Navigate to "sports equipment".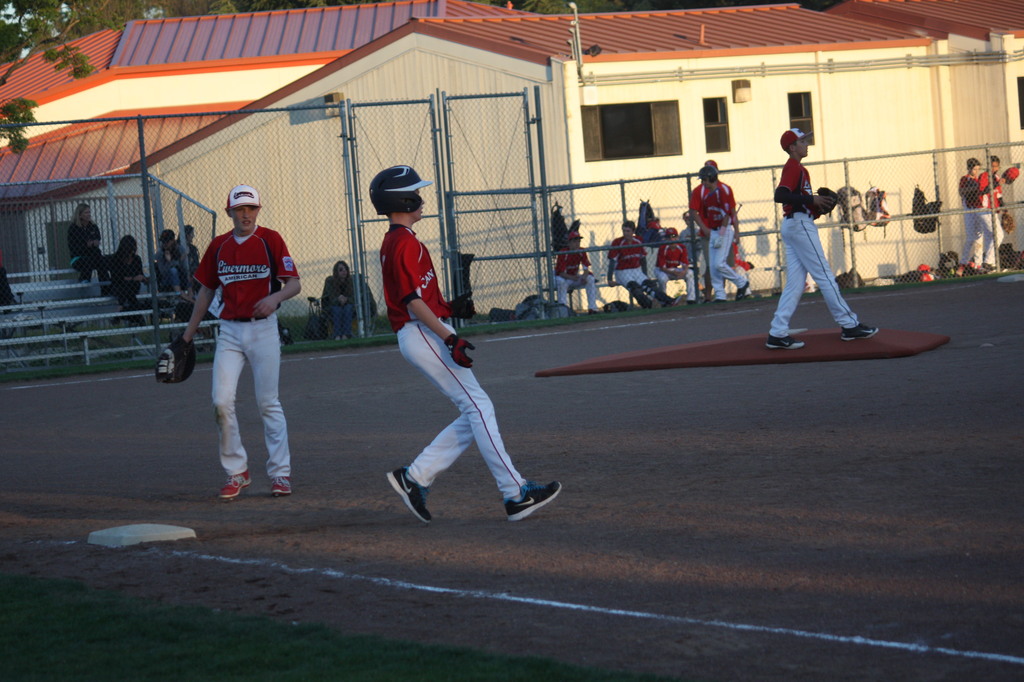
Navigation target: x1=501 y1=481 x2=562 y2=526.
